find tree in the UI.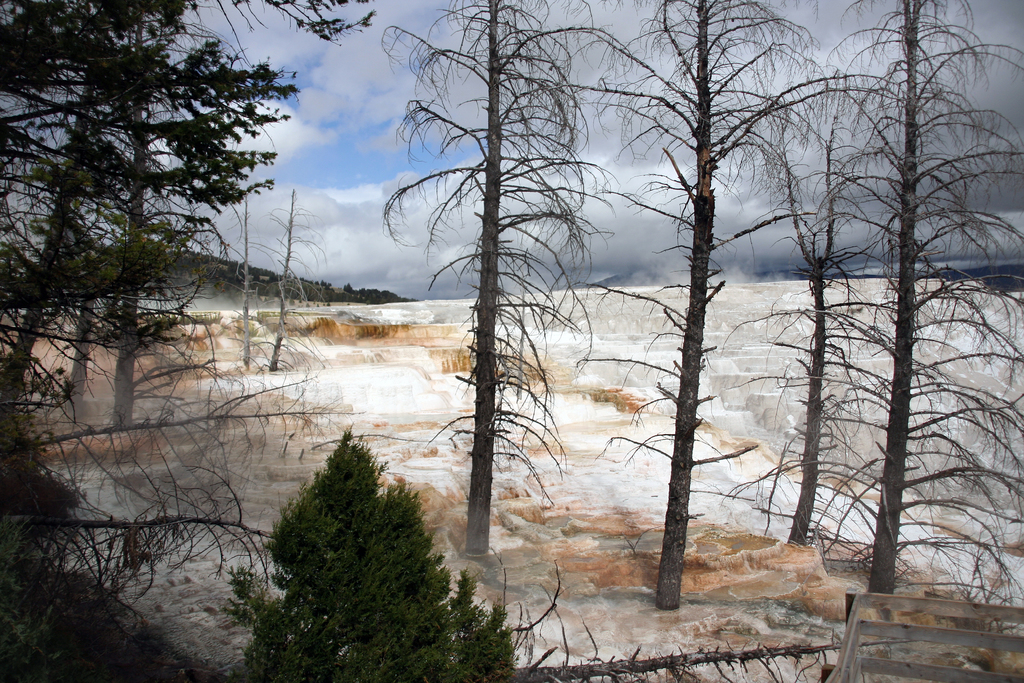
UI element at box(378, 0, 605, 572).
